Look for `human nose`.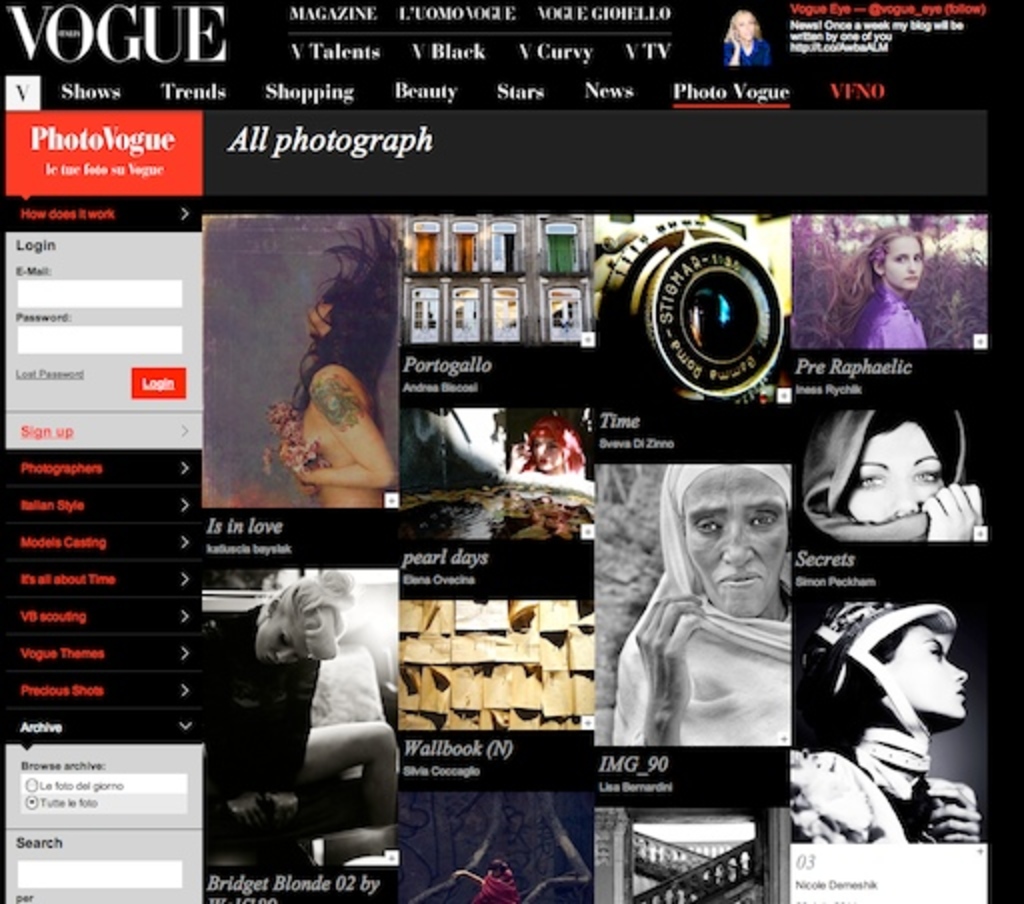
Found: [270,646,288,656].
